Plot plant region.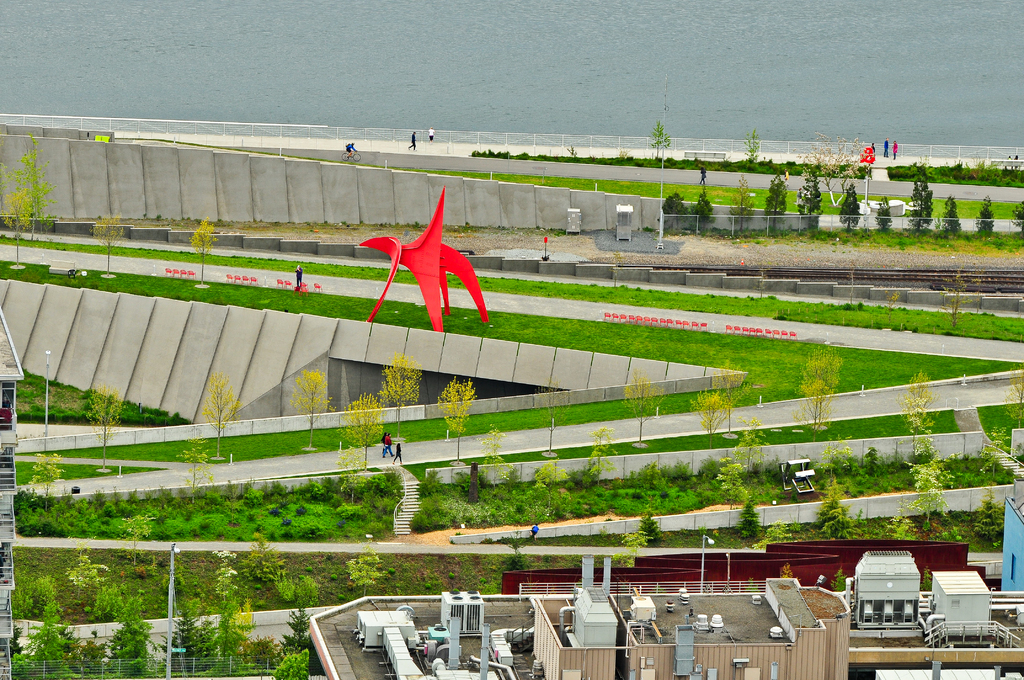
Plotted at bbox(901, 366, 938, 429).
